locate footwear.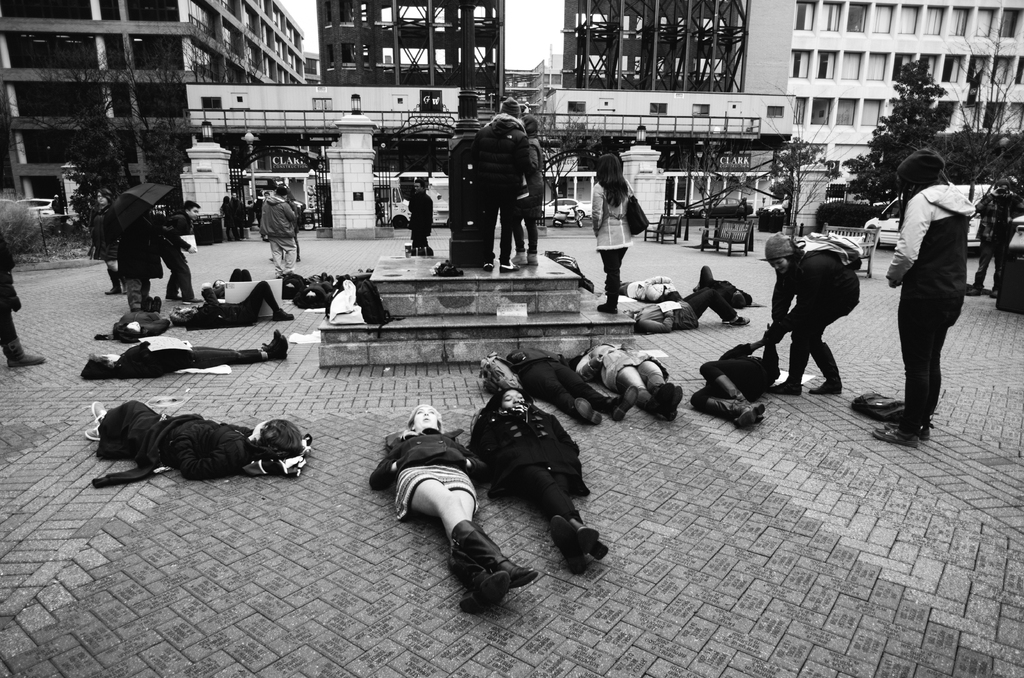
Bounding box: (left=871, top=427, right=921, bottom=449).
